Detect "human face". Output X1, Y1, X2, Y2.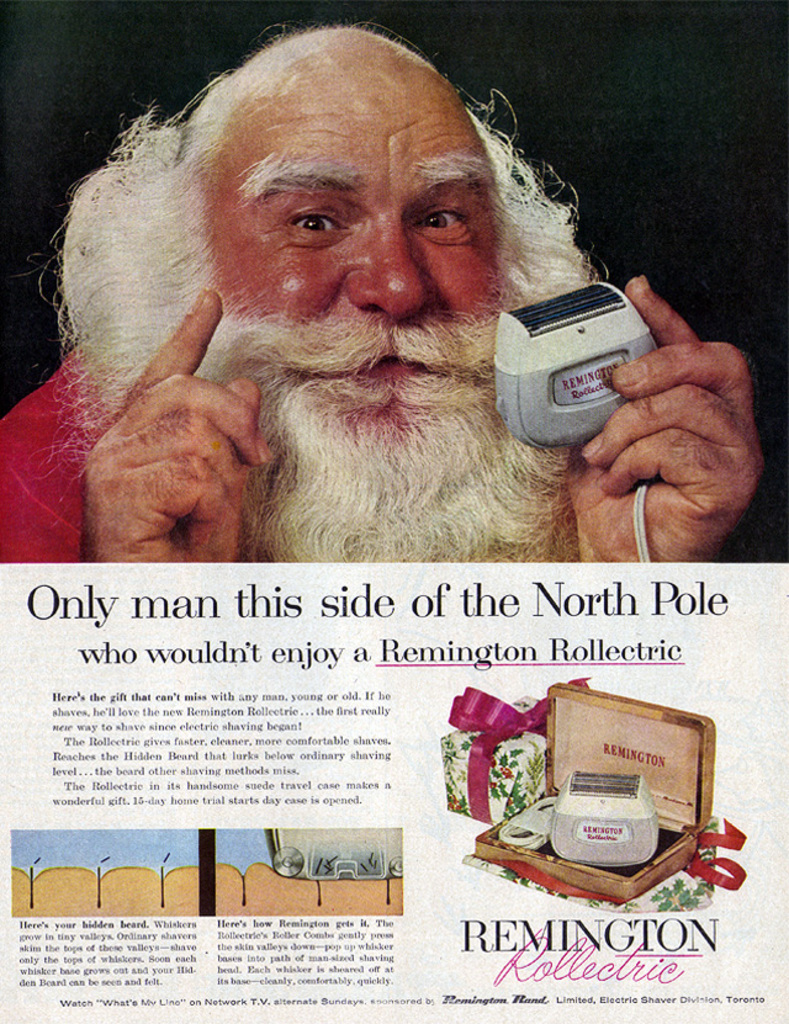
202, 53, 504, 492.
